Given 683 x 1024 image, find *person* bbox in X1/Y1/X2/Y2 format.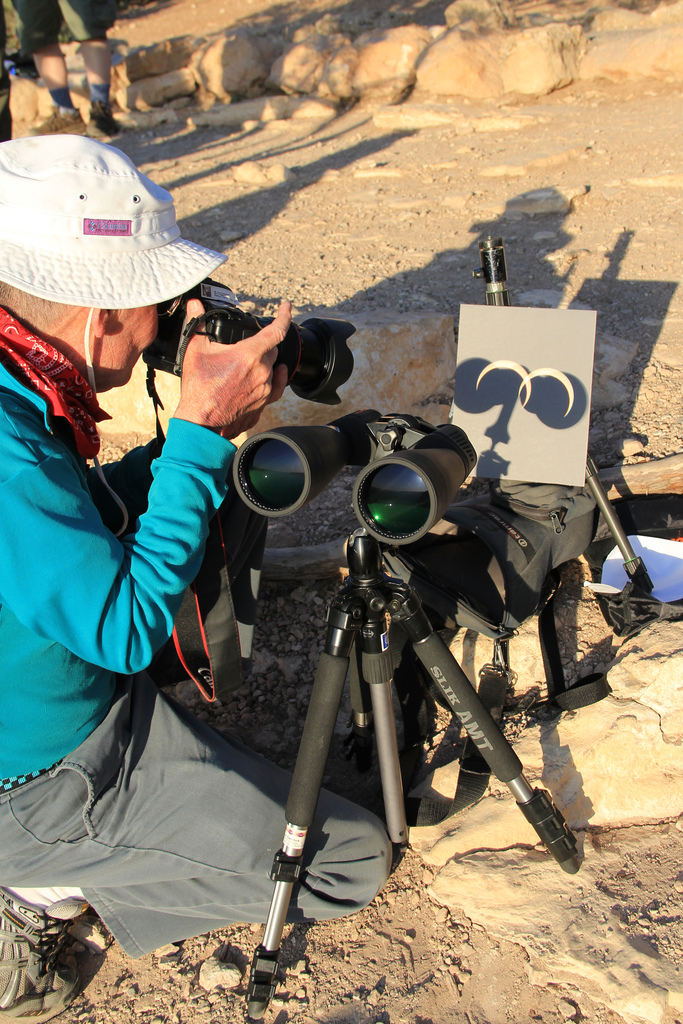
10/0/117/128.
